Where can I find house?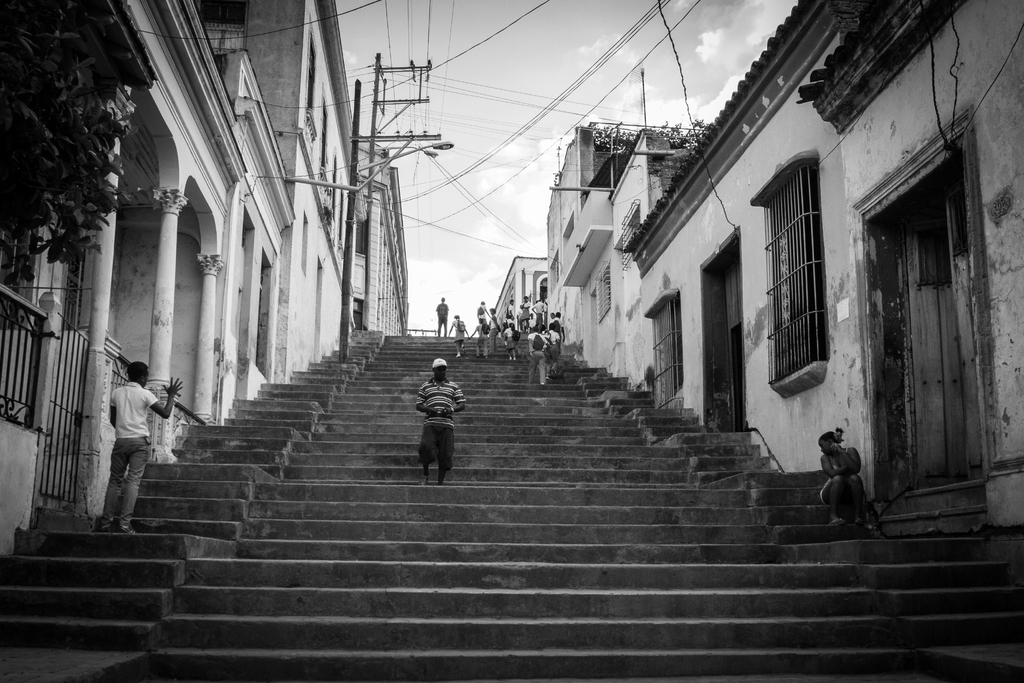
You can find it at box=[886, 8, 1018, 509].
